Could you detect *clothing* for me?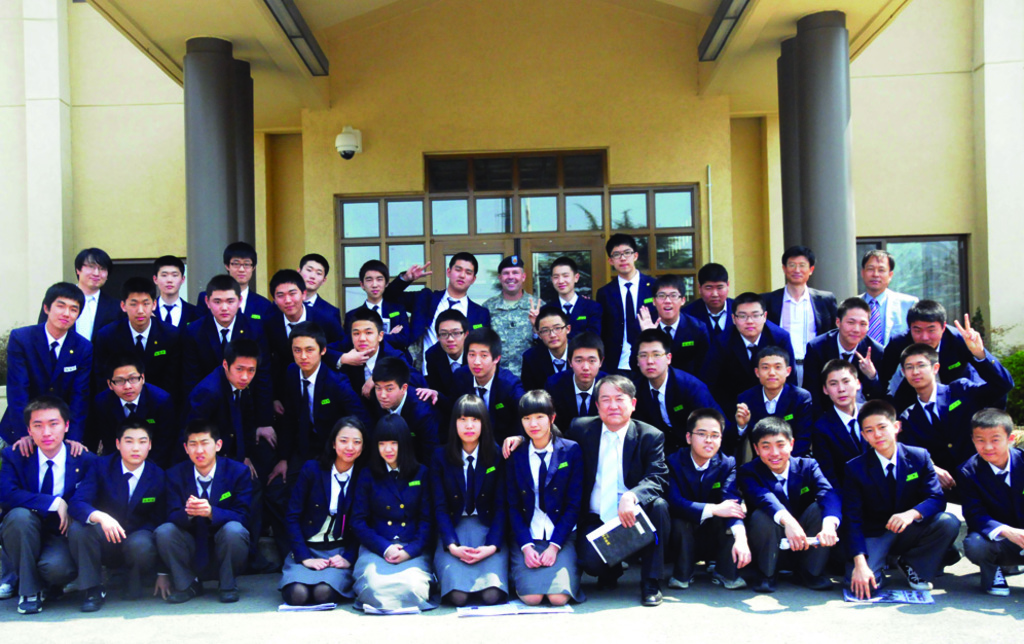
Detection result: 431 441 510 607.
